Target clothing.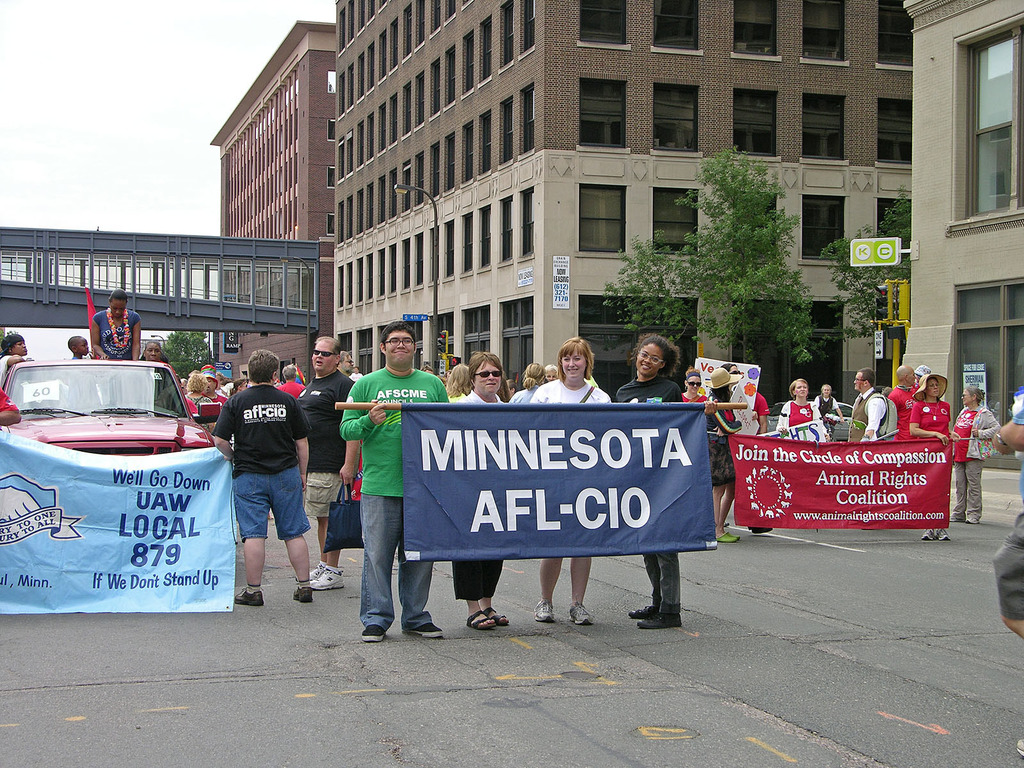
Target region: [left=680, top=384, right=707, bottom=405].
